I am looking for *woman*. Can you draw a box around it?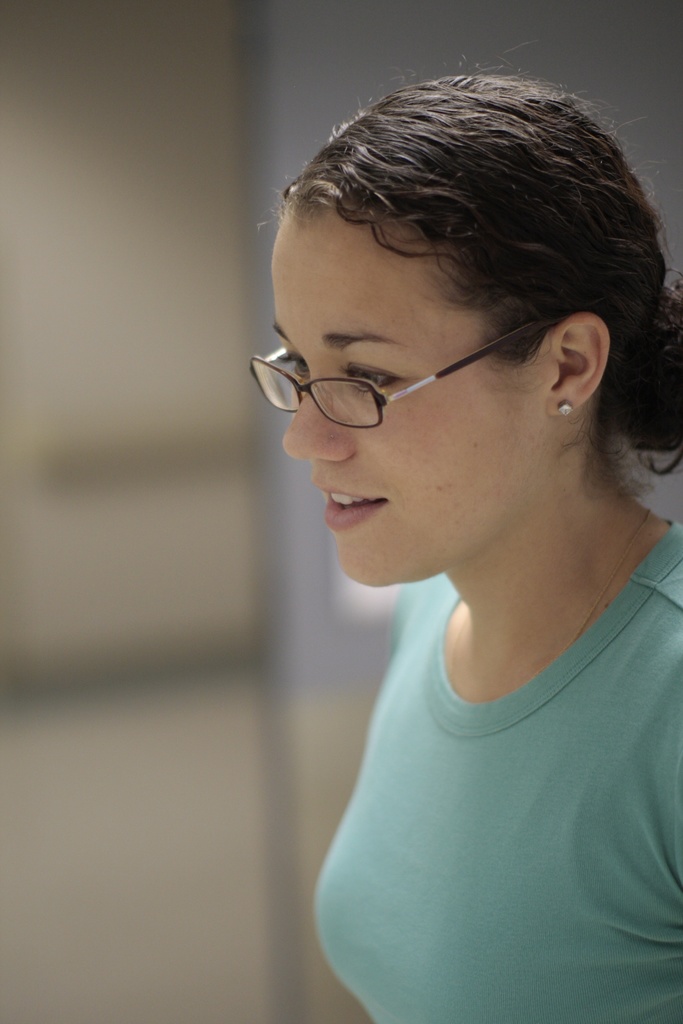
Sure, the bounding box is [240, 0, 668, 1023].
